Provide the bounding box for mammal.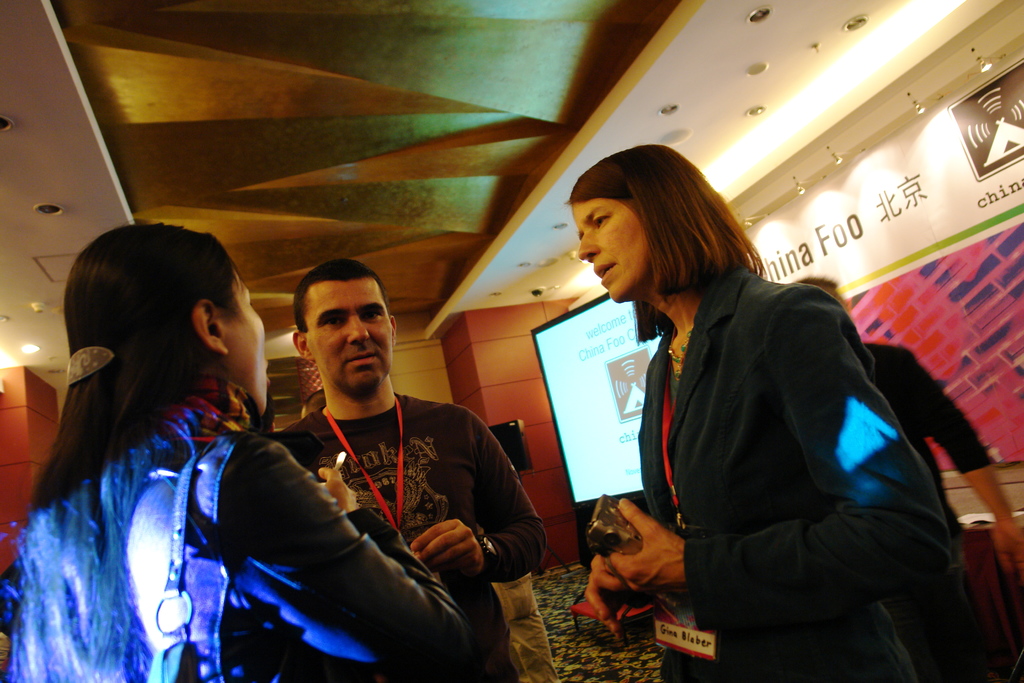
305,393,557,682.
